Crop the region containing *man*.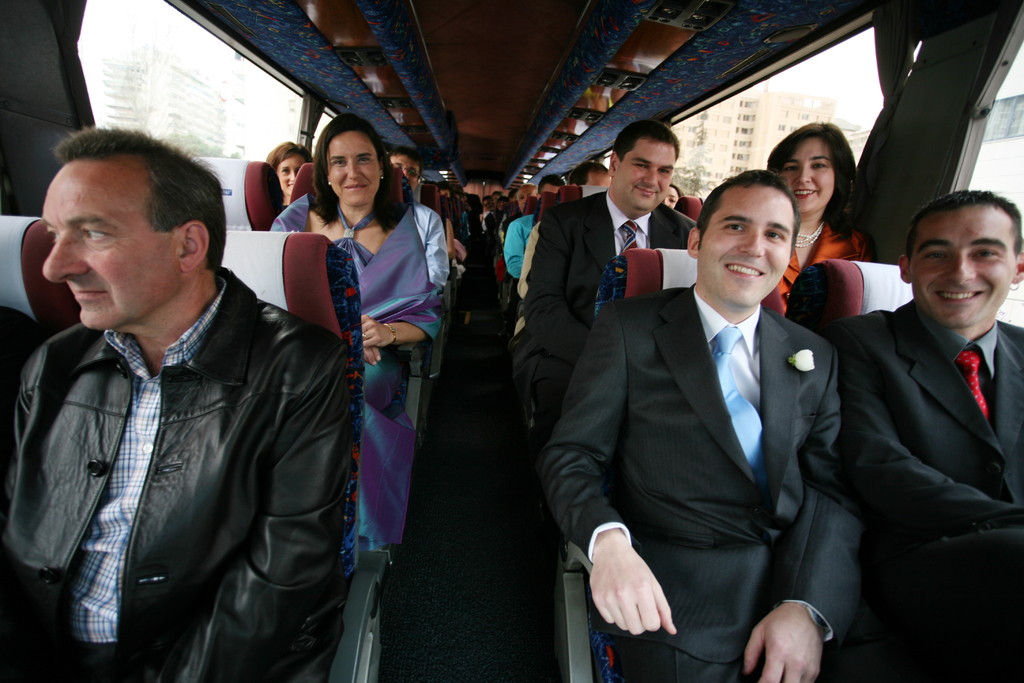
Crop region: rect(529, 162, 867, 682).
